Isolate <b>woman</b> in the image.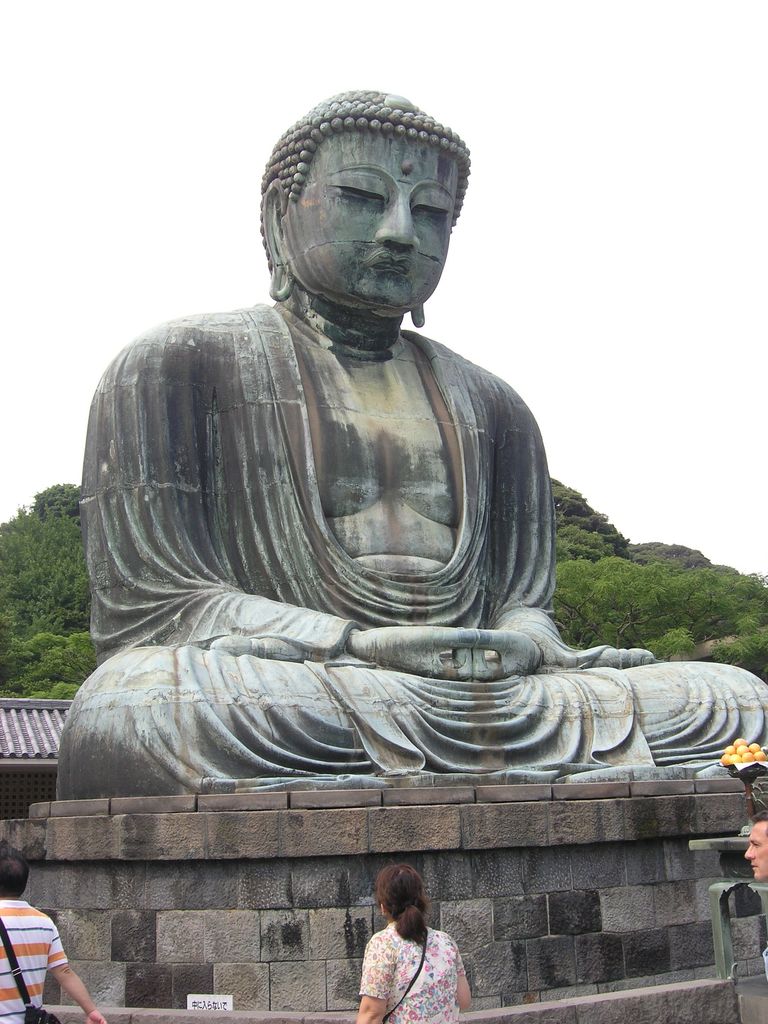
Isolated region: bbox(342, 871, 481, 1020).
